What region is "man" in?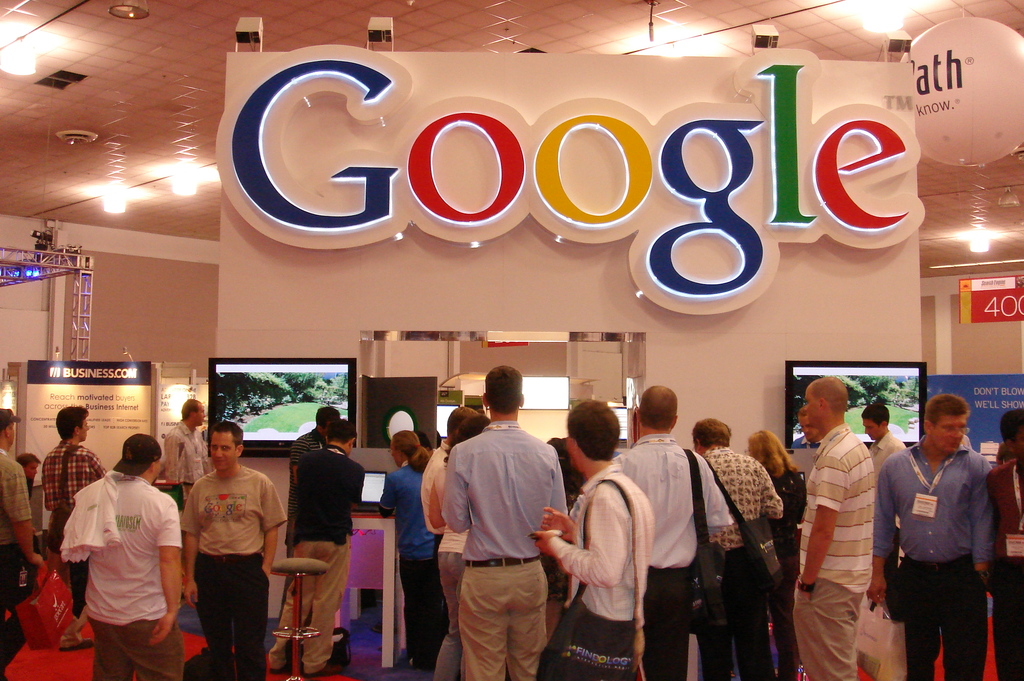
Rect(607, 384, 738, 672).
